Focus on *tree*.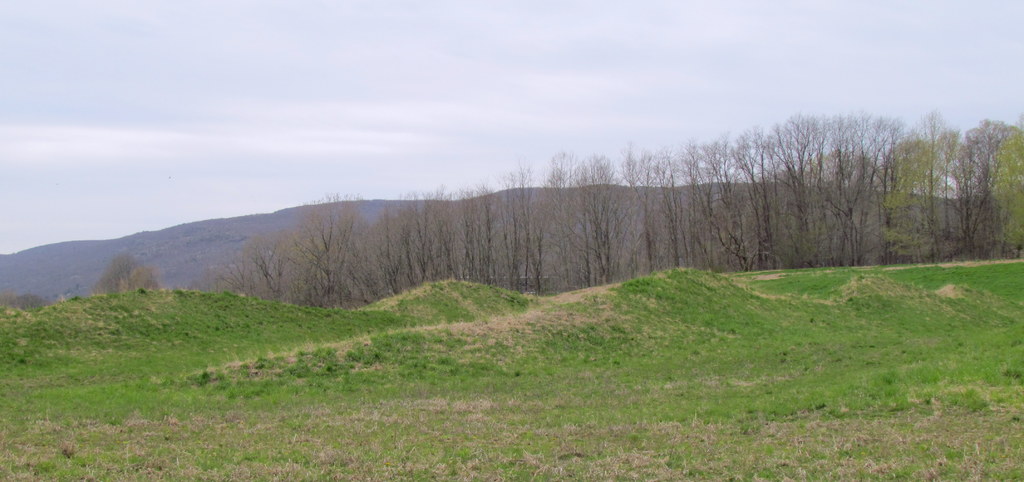
Focused at detection(943, 113, 1002, 259).
